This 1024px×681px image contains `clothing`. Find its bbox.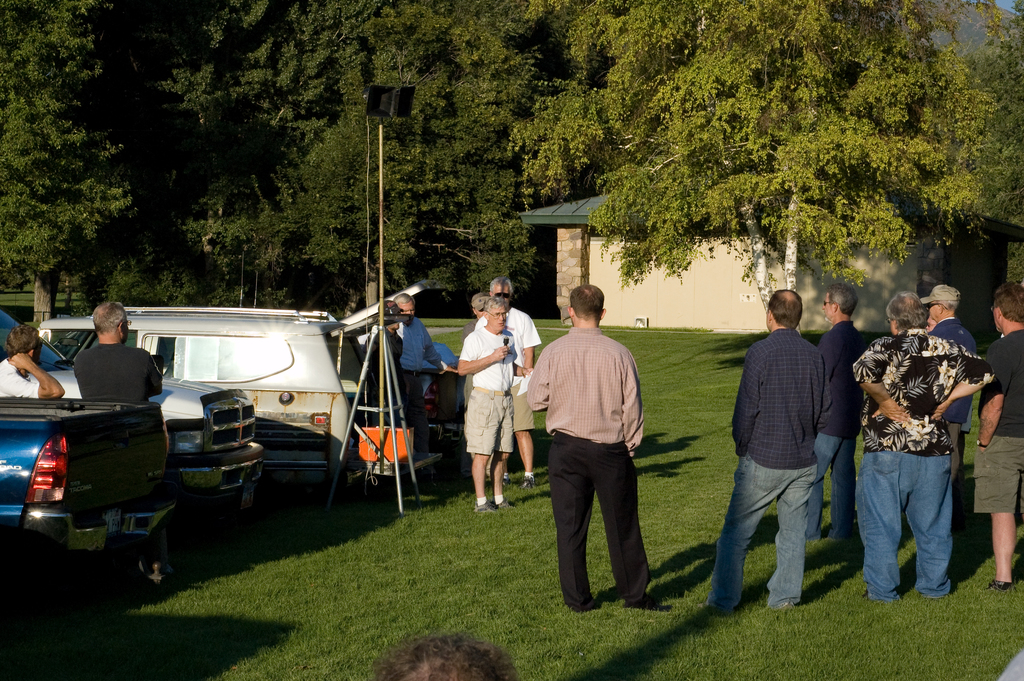
<bbox>74, 341, 164, 569</bbox>.
